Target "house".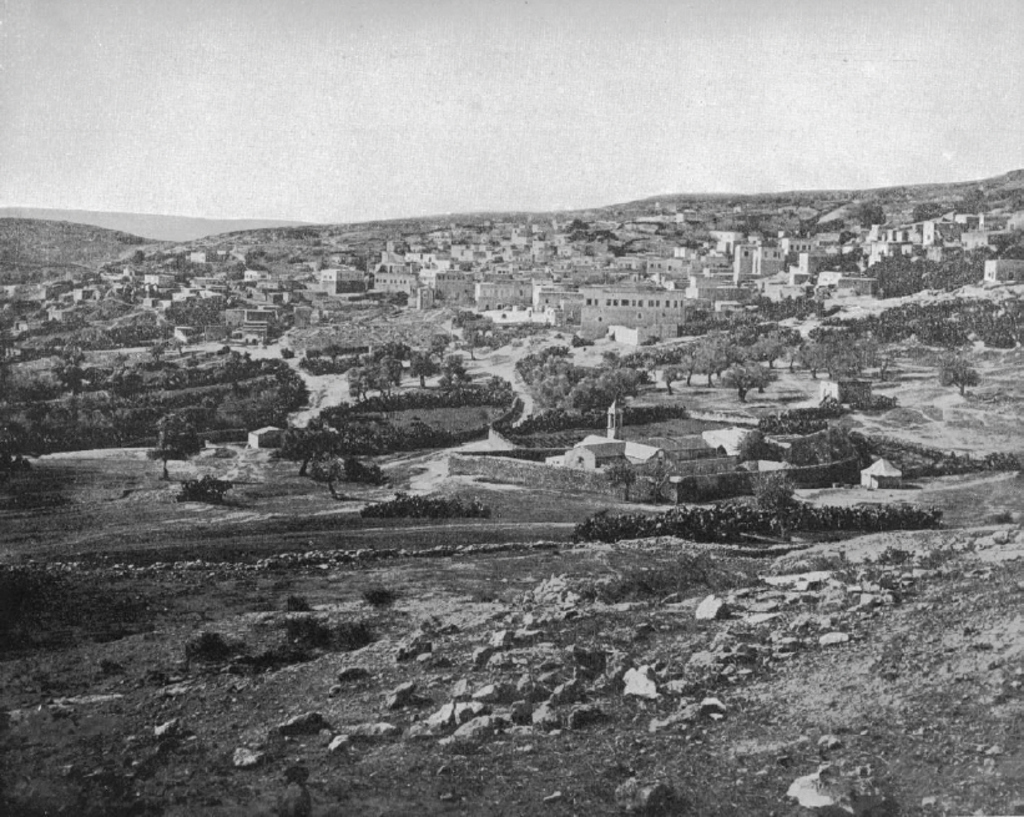
Target region: [227,308,267,327].
